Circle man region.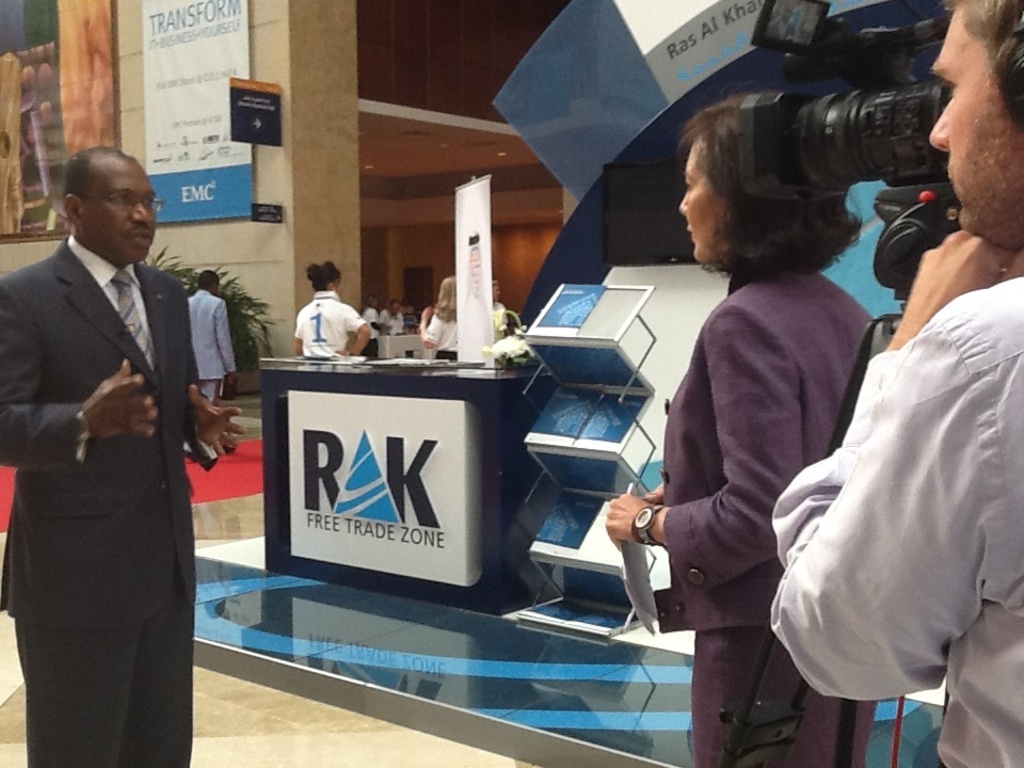
Region: detection(4, 116, 228, 752).
